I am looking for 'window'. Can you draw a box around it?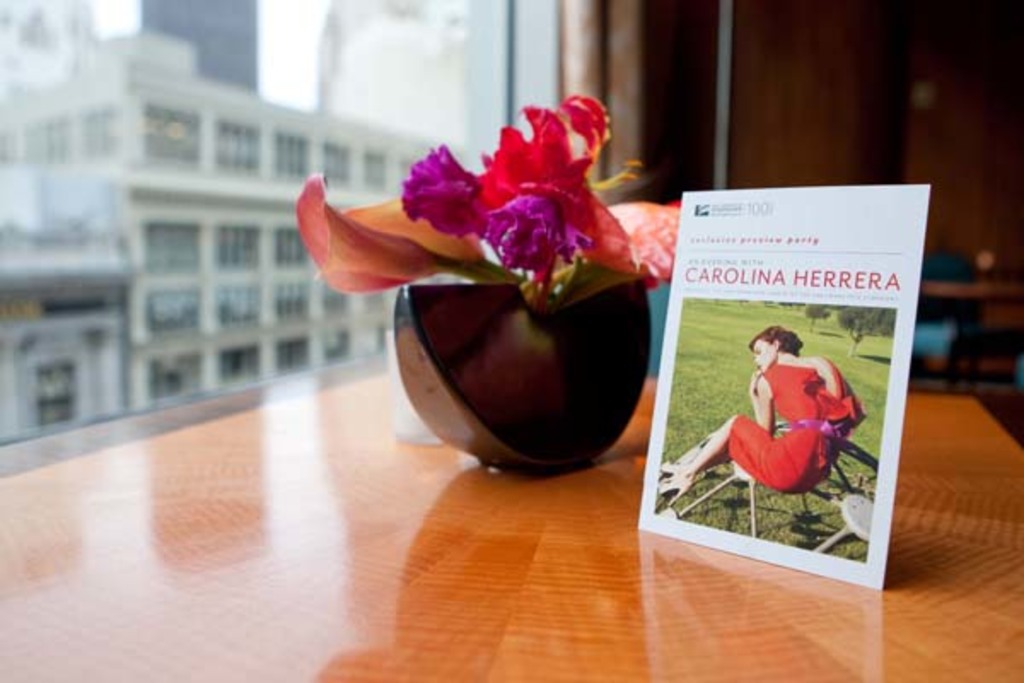
Sure, the bounding box is select_region(147, 224, 207, 270).
